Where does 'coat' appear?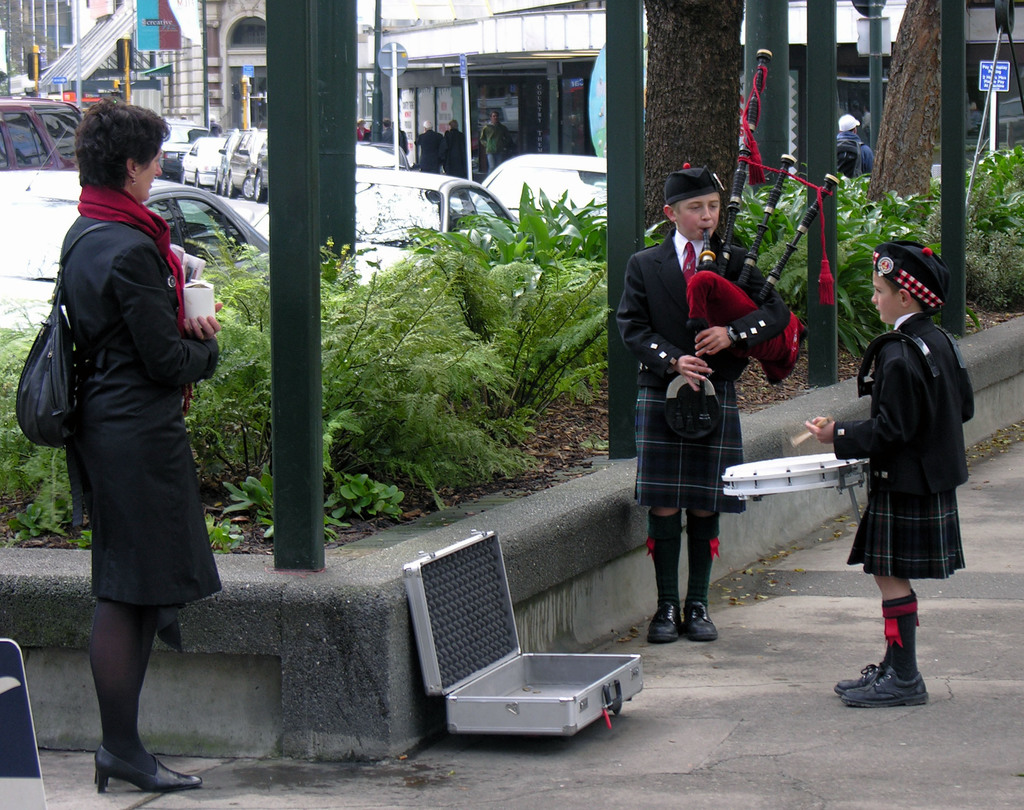
Appears at 823:312:975:501.
